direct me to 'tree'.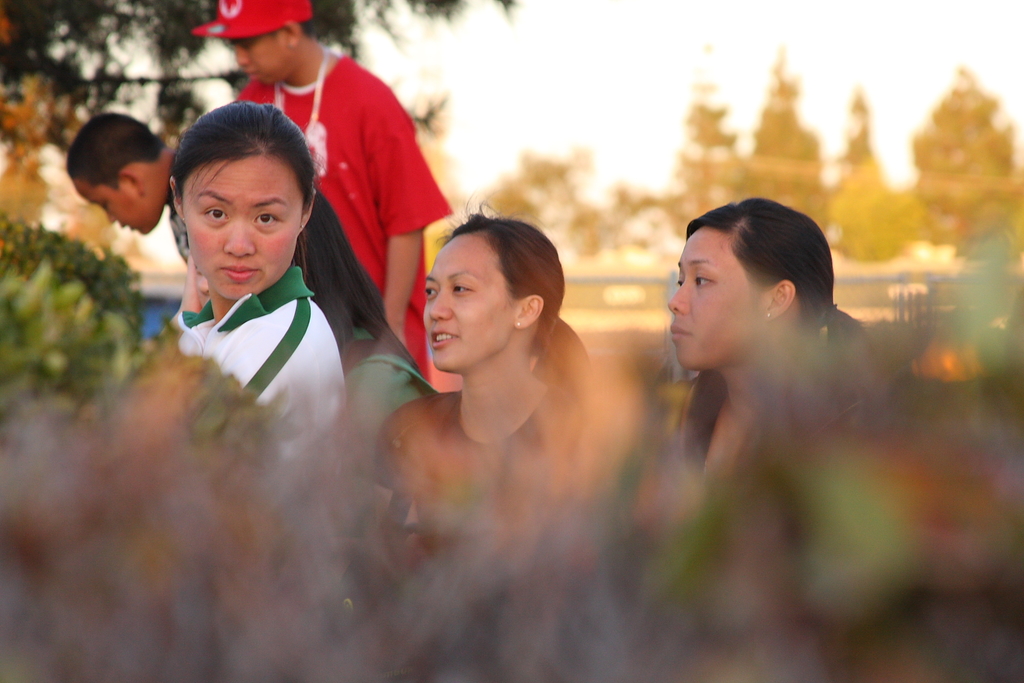
Direction: box=[0, 0, 508, 682].
